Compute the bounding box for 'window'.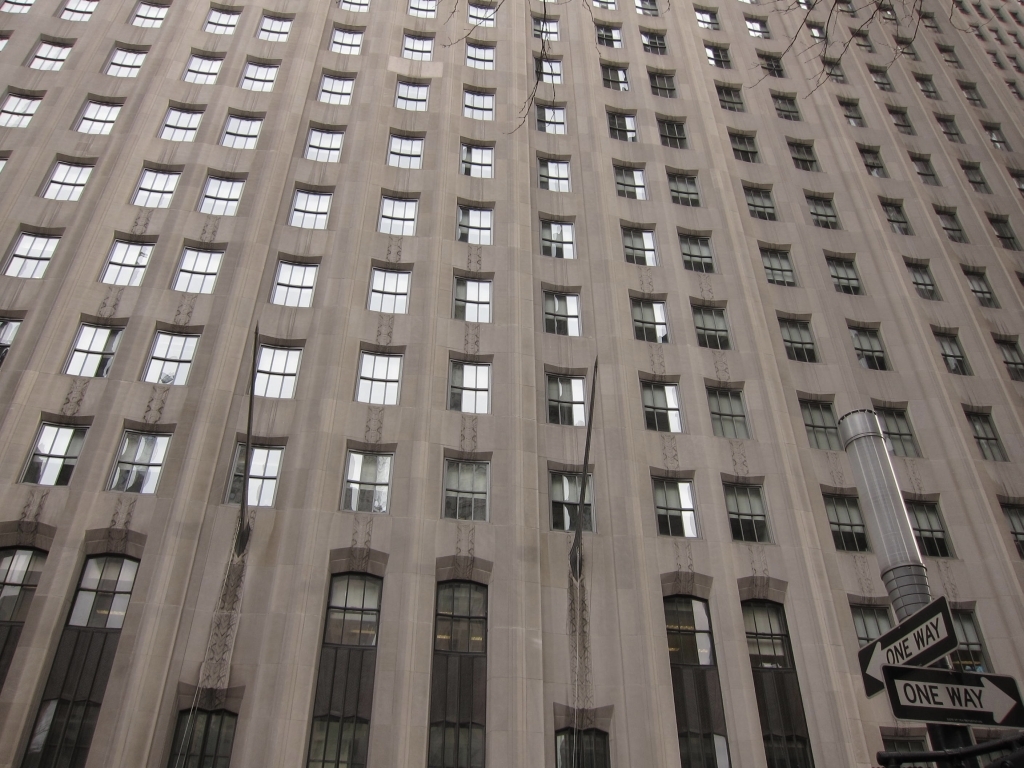
detection(789, 144, 822, 171).
